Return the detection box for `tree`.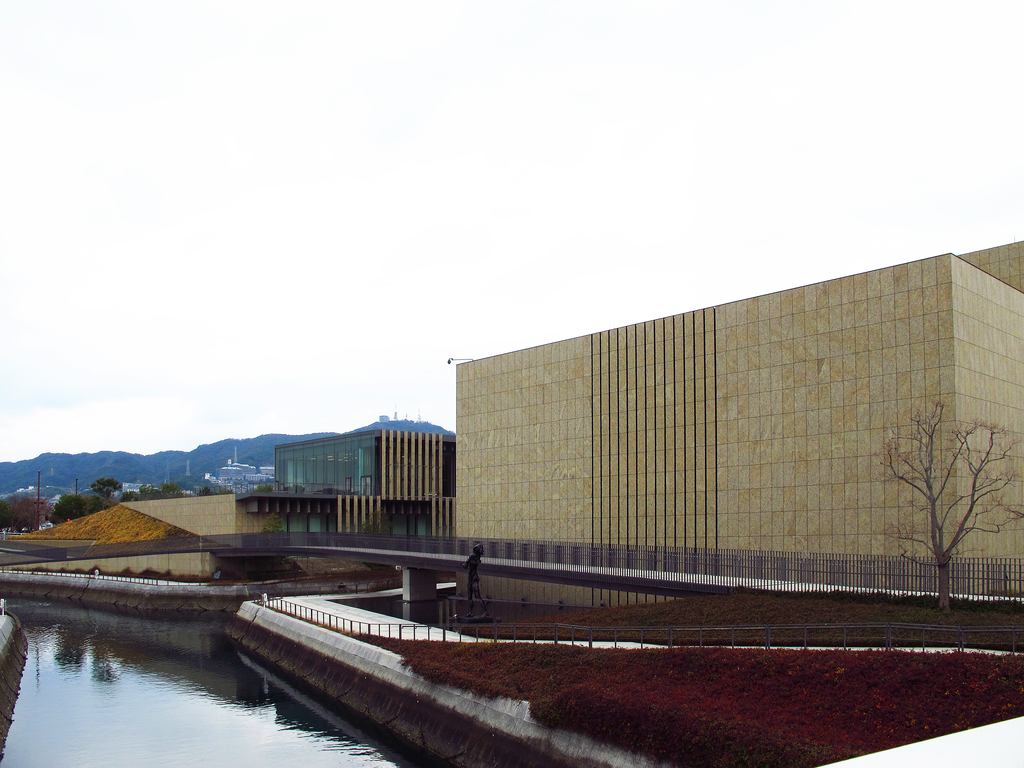
region(260, 513, 283, 532).
